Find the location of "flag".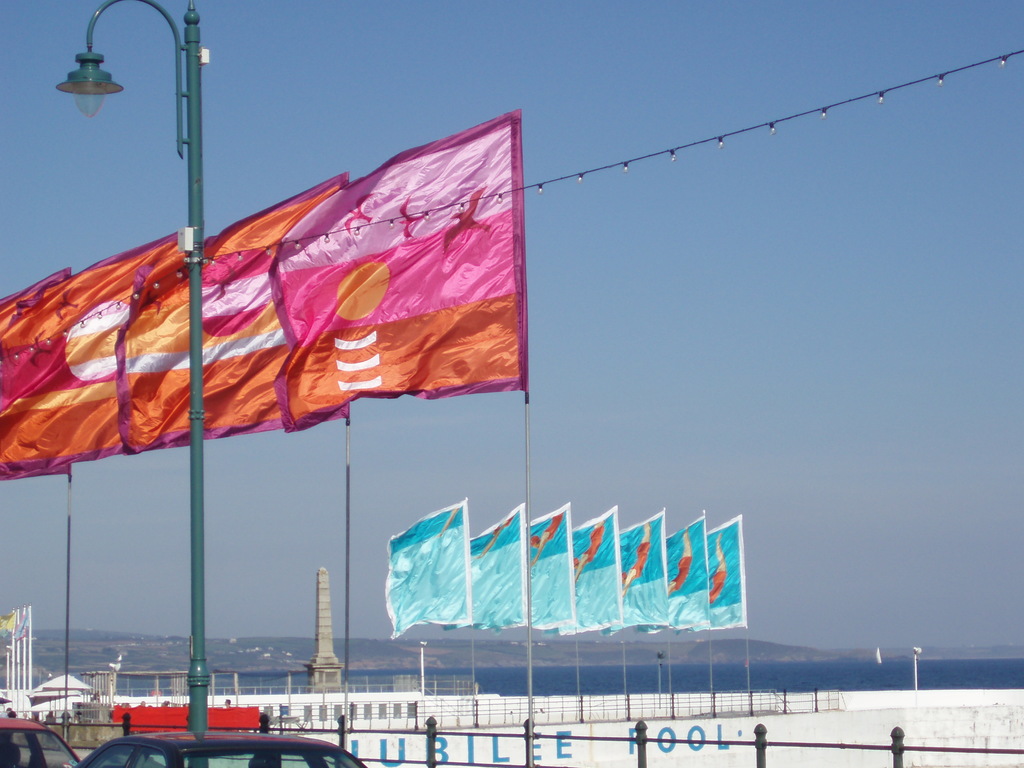
Location: (left=524, top=508, right=586, bottom=646).
